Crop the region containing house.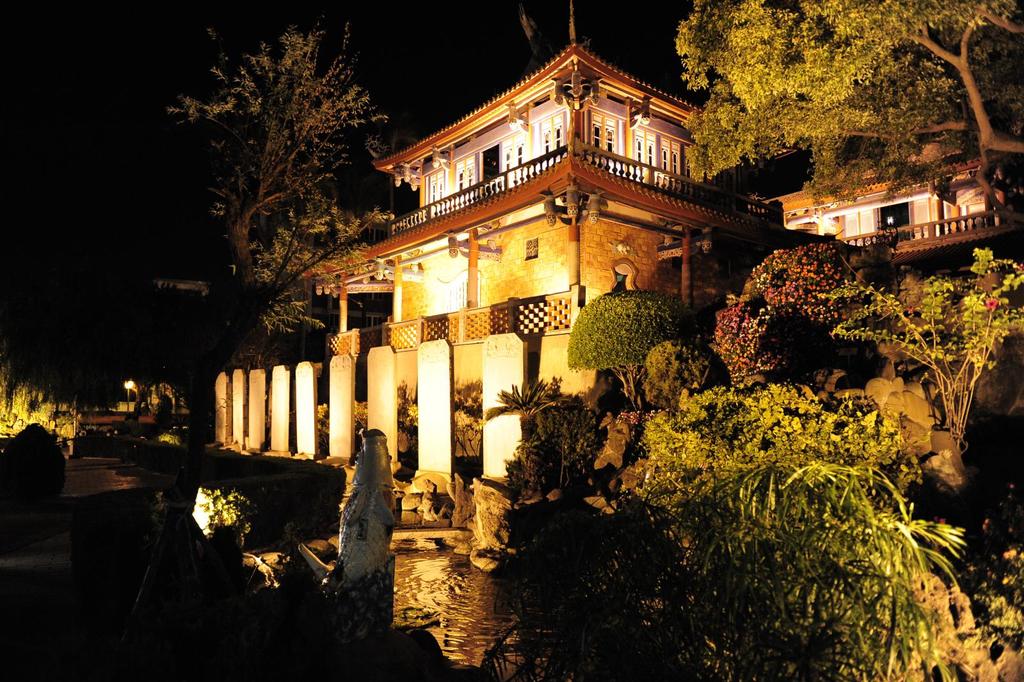
Crop region: 212 34 1023 489.
